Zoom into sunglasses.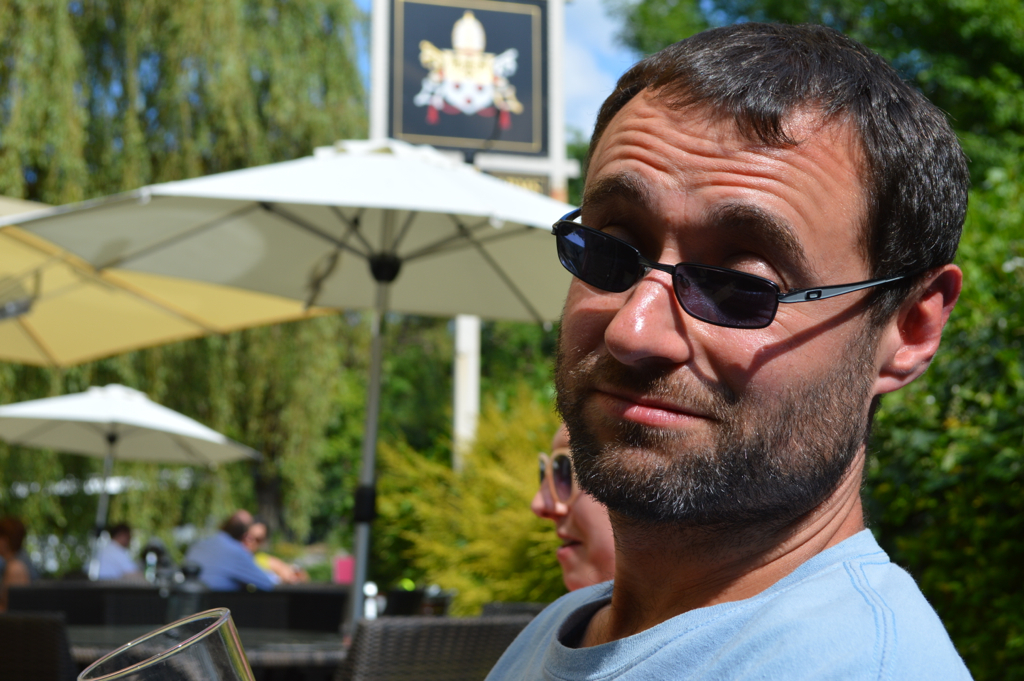
Zoom target: (left=558, top=209, right=913, bottom=331).
